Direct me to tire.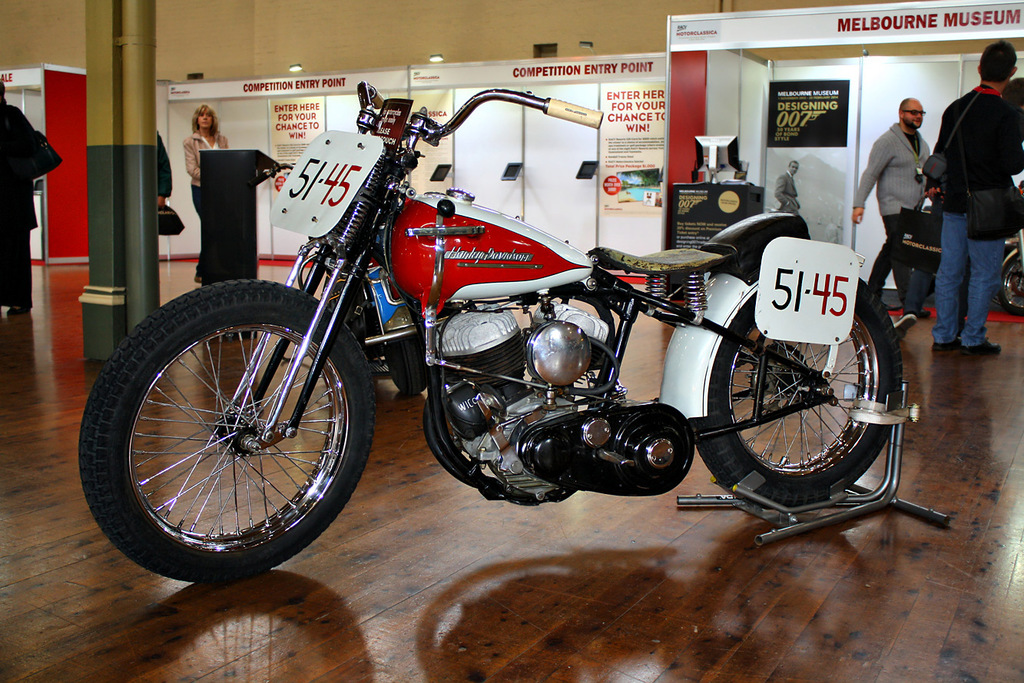
Direction: 97,287,341,575.
